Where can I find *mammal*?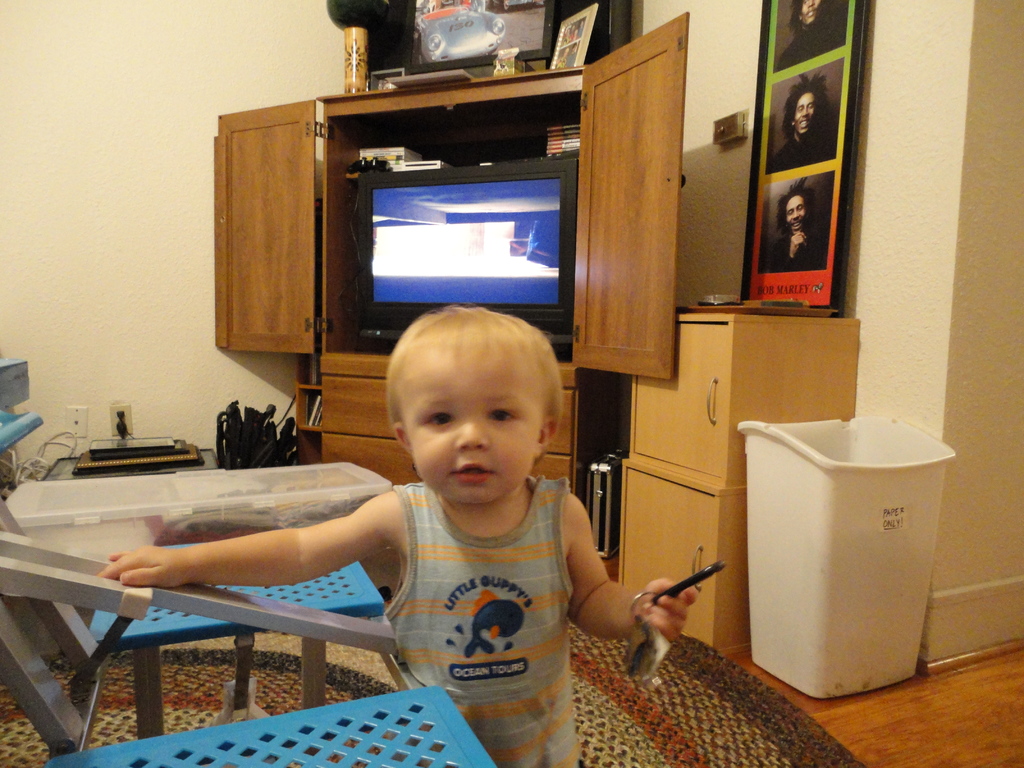
You can find it at bbox=[775, 0, 848, 69].
